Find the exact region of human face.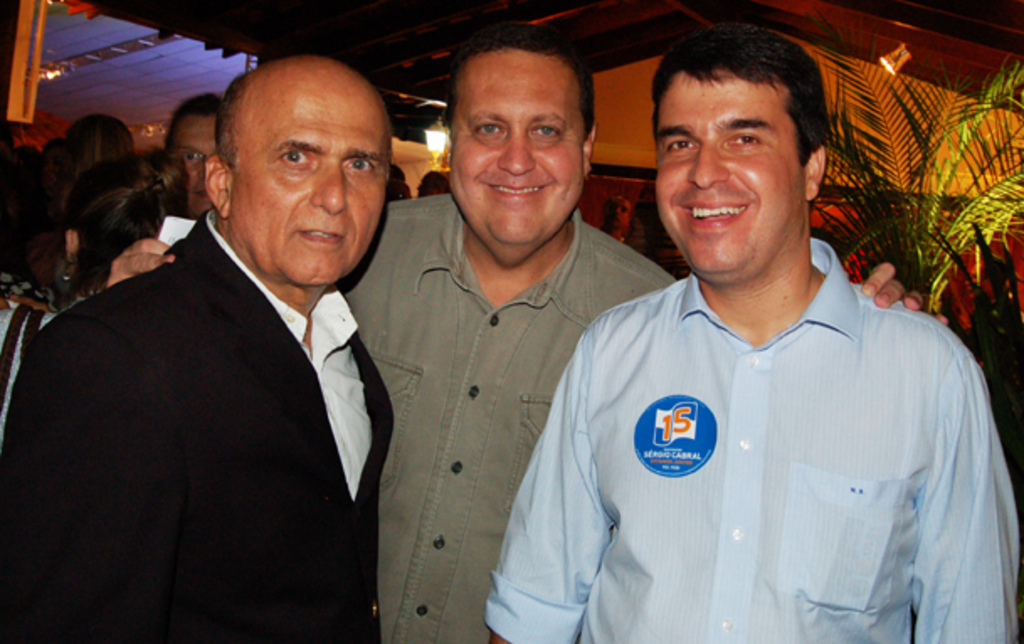
Exact region: [left=229, top=69, right=390, bottom=286].
